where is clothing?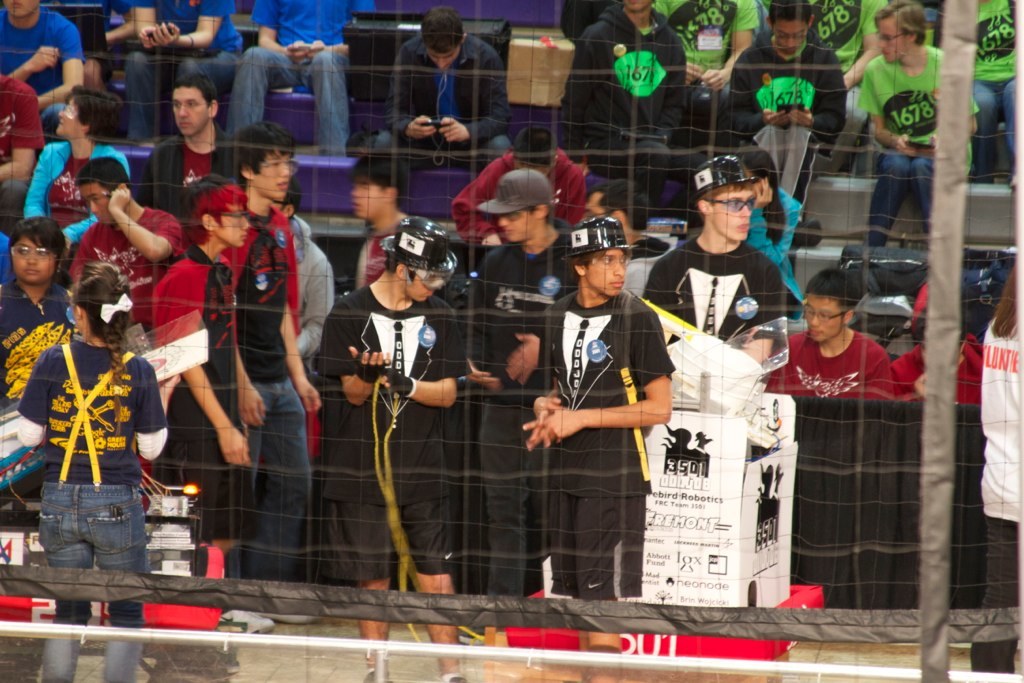
crop(243, 195, 307, 538).
